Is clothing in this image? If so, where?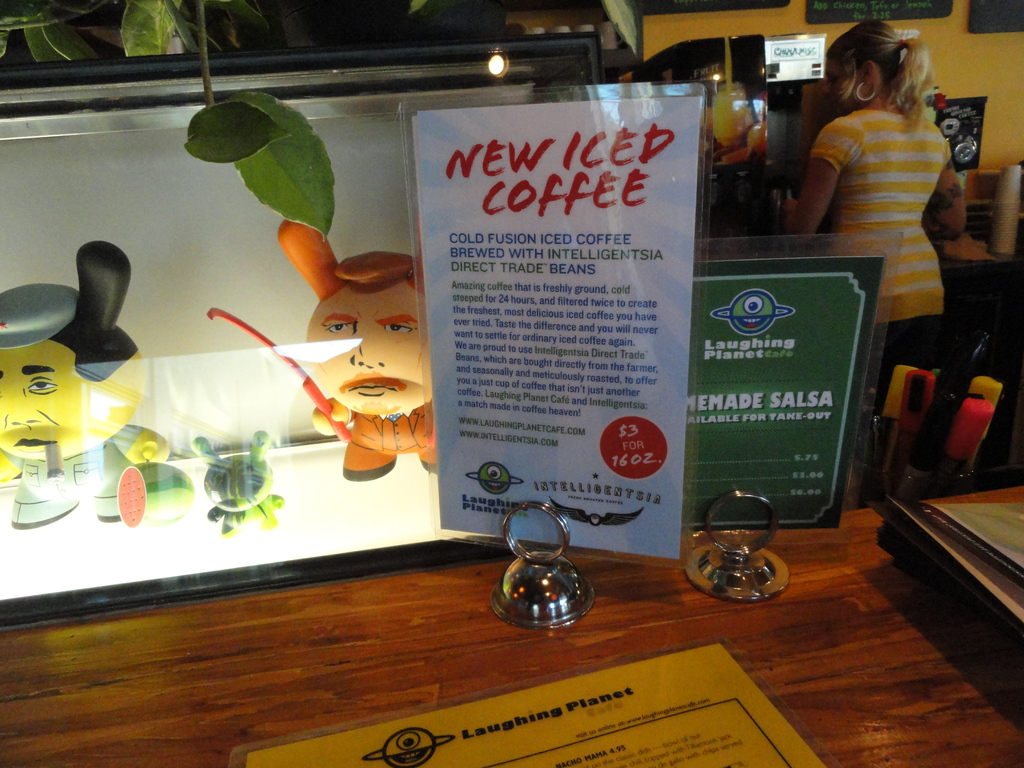
Yes, at <region>802, 48, 976, 312</region>.
